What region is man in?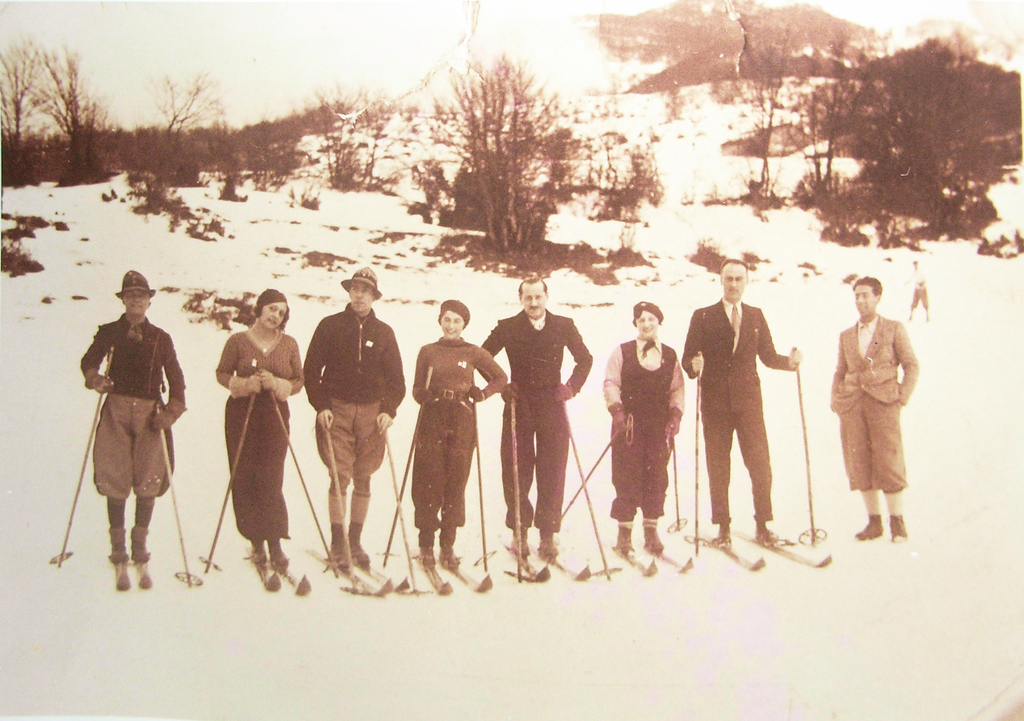
{"left": 480, "top": 278, "right": 594, "bottom": 552}.
